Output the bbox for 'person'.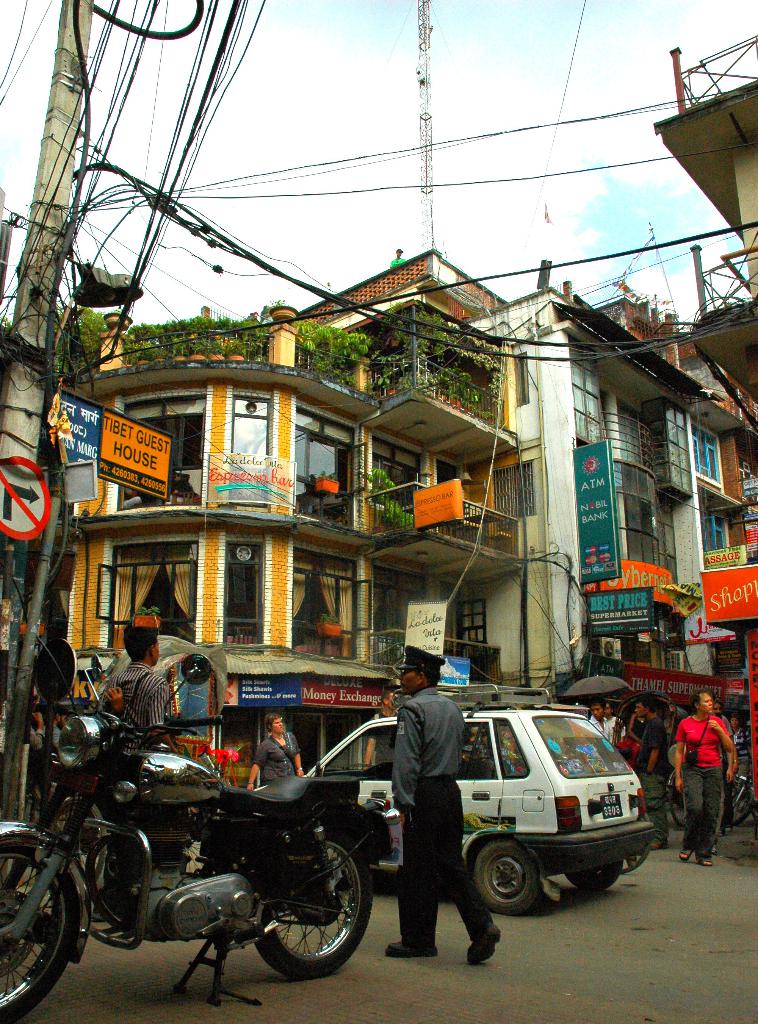
{"left": 242, "top": 712, "right": 305, "bottom": 790}.
